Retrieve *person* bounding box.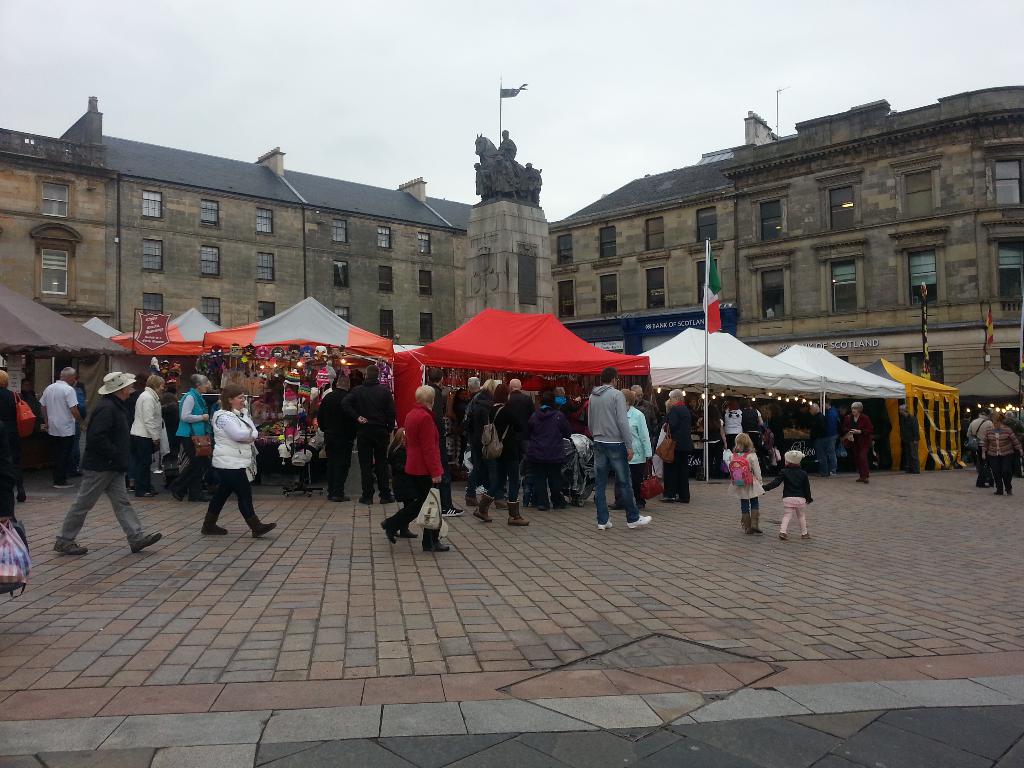
Bounding box: detection(721, 430, 769, 537).
